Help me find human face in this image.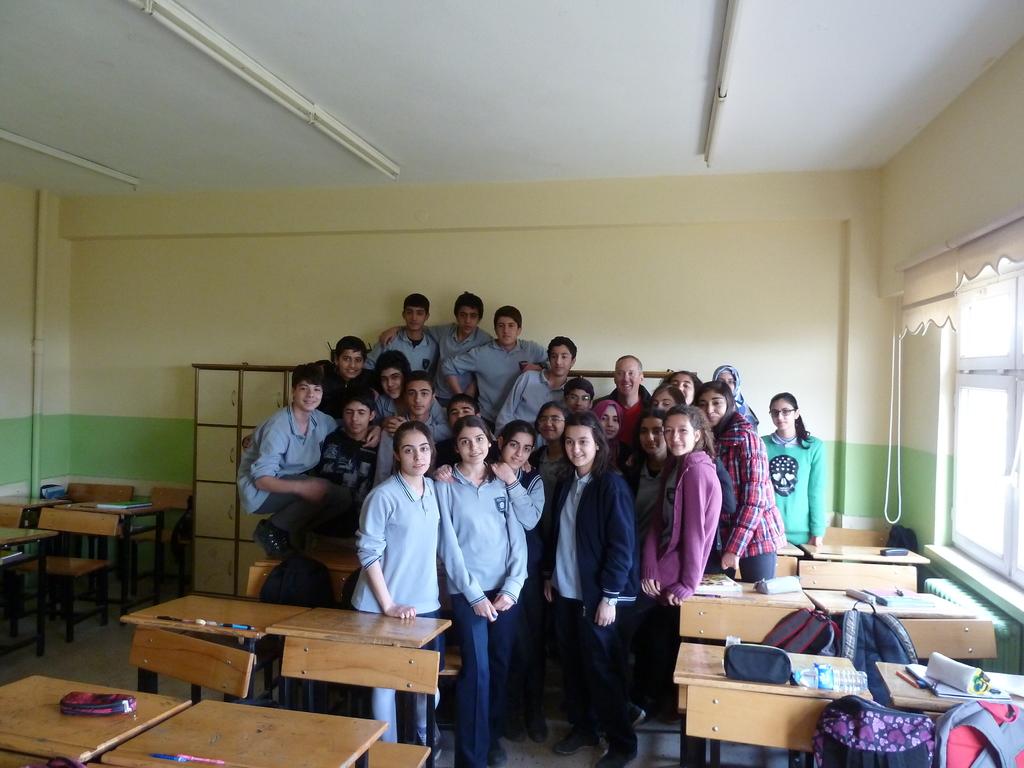
Found it: bbox=(497, 317, 519, 346).
